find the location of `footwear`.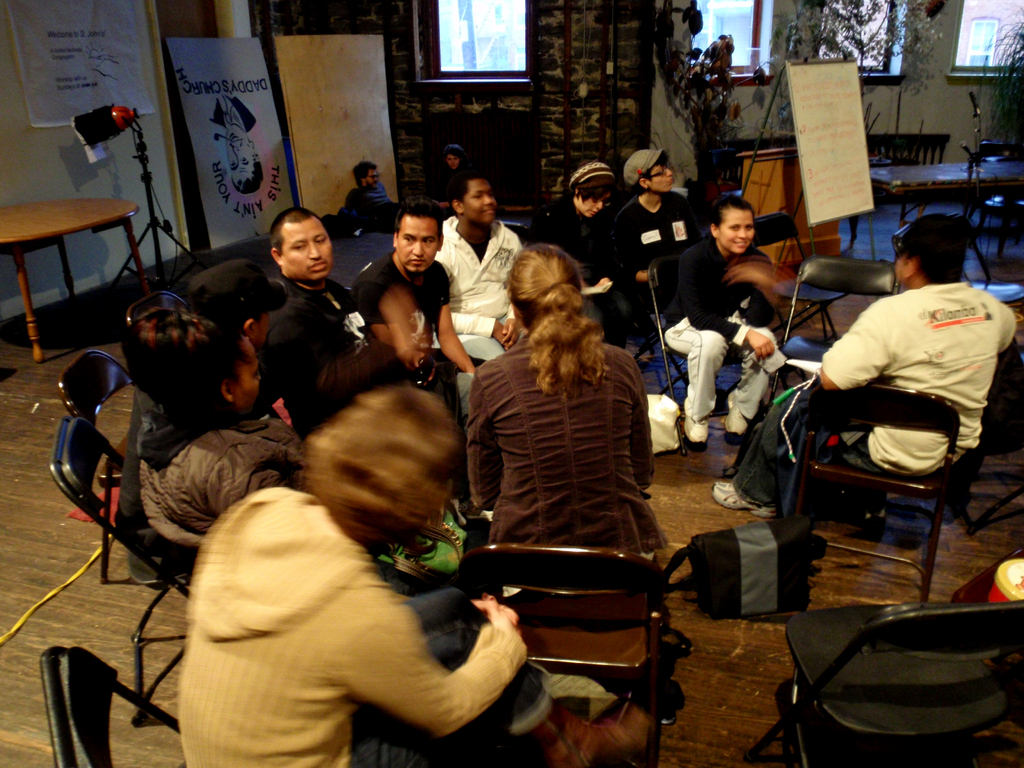
Location: bbox(683, 413, 710, 450).
